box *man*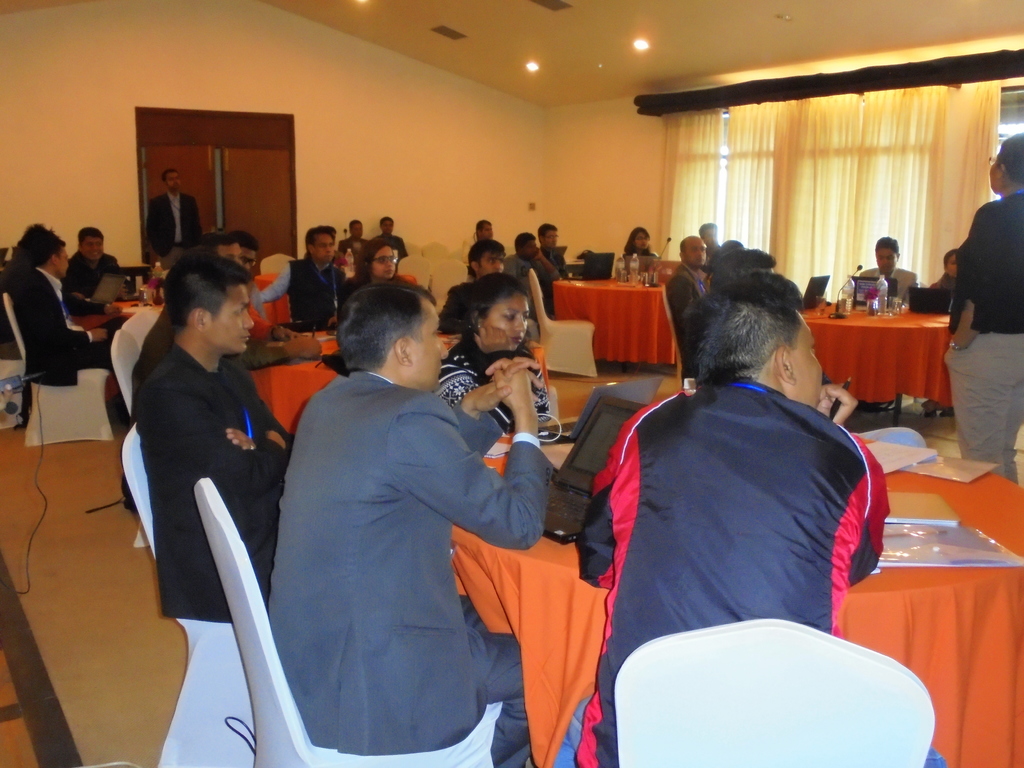
region(583, 260, 888, 717)
